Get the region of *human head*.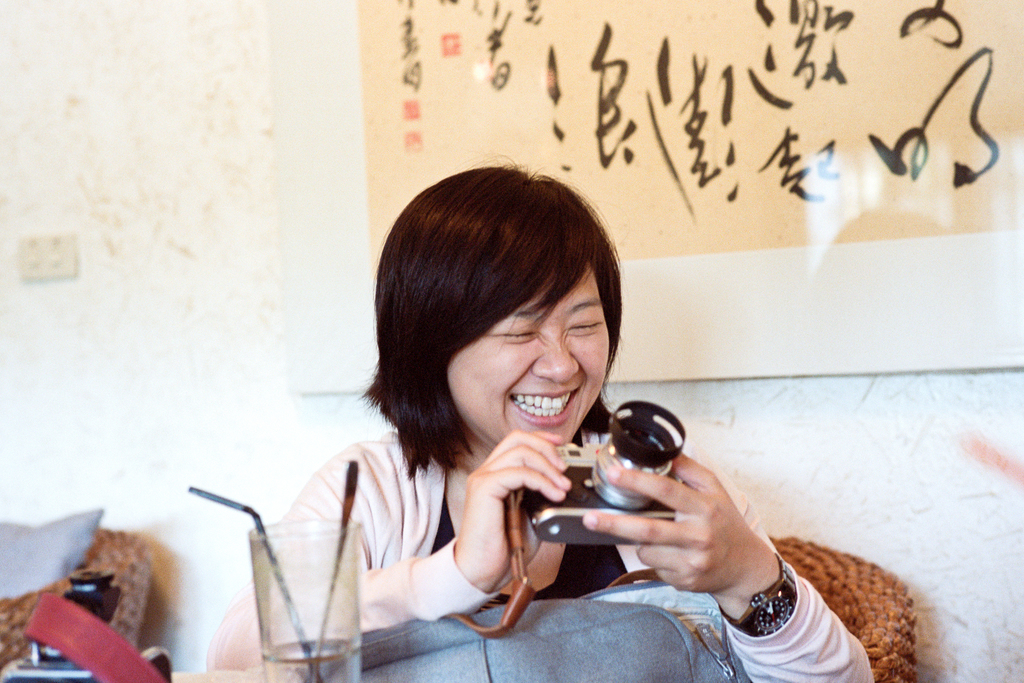
detection(371, 165, 637, 477).
